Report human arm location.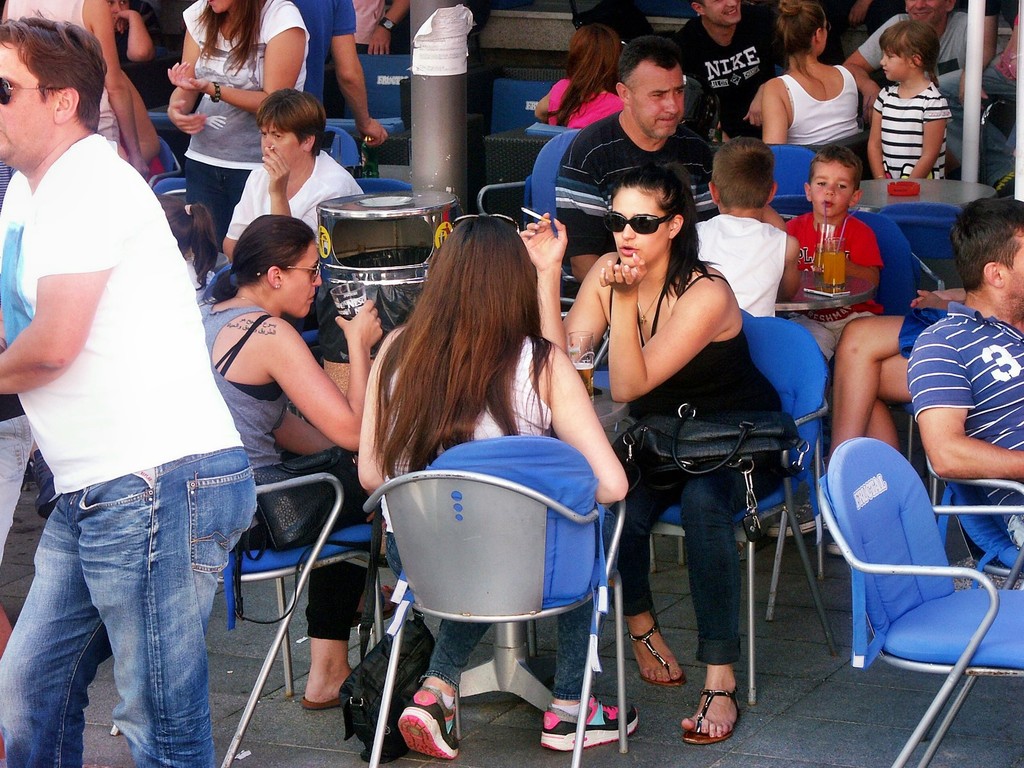
Report: [x1=573, y1=258, x2=741, y2=412].
